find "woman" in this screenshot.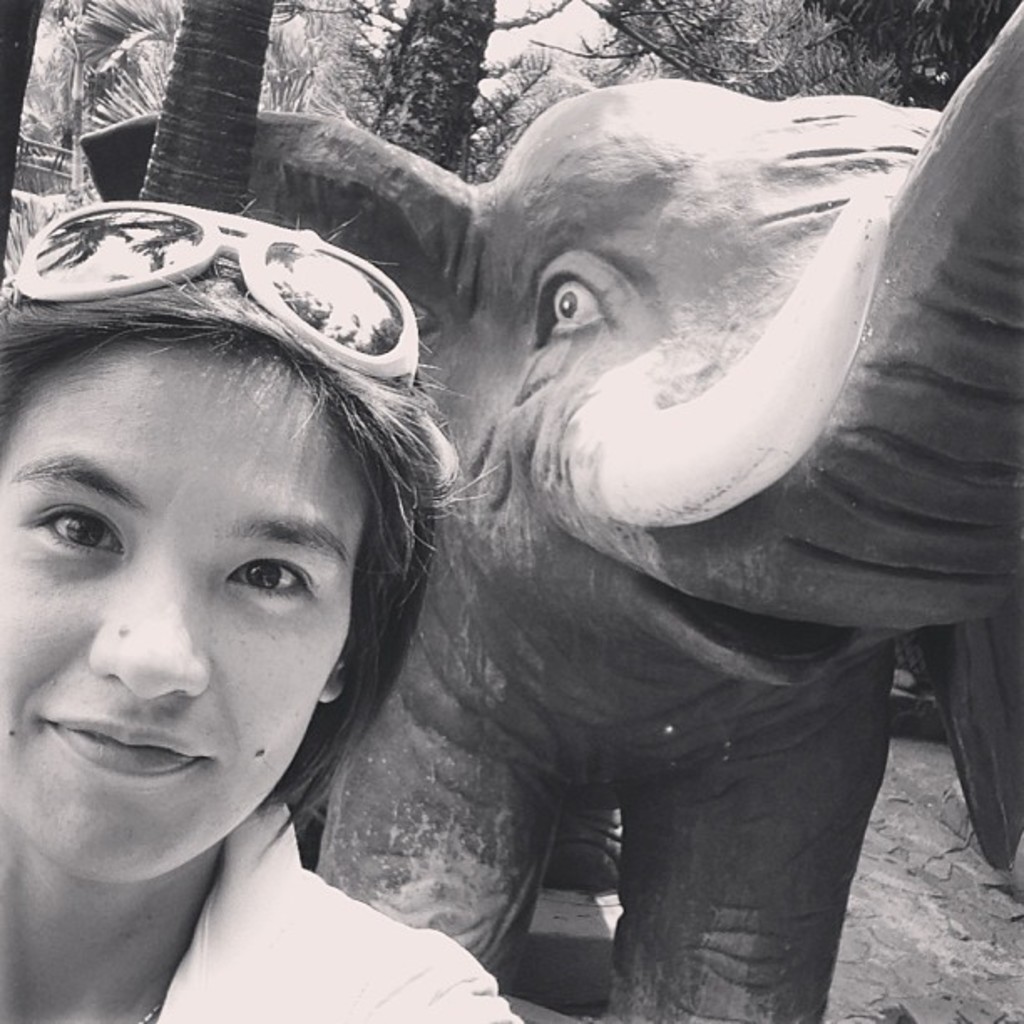
The bounding box for "woman" is select_region(0, 199, 522, 1022).
